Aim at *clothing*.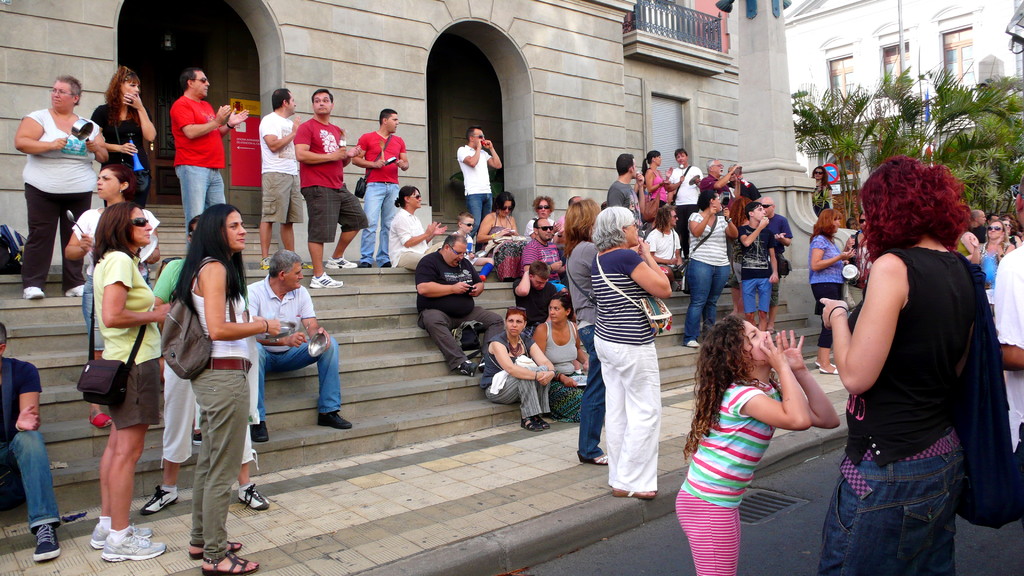
Aimed at <box>698,176,737,207</box>.
